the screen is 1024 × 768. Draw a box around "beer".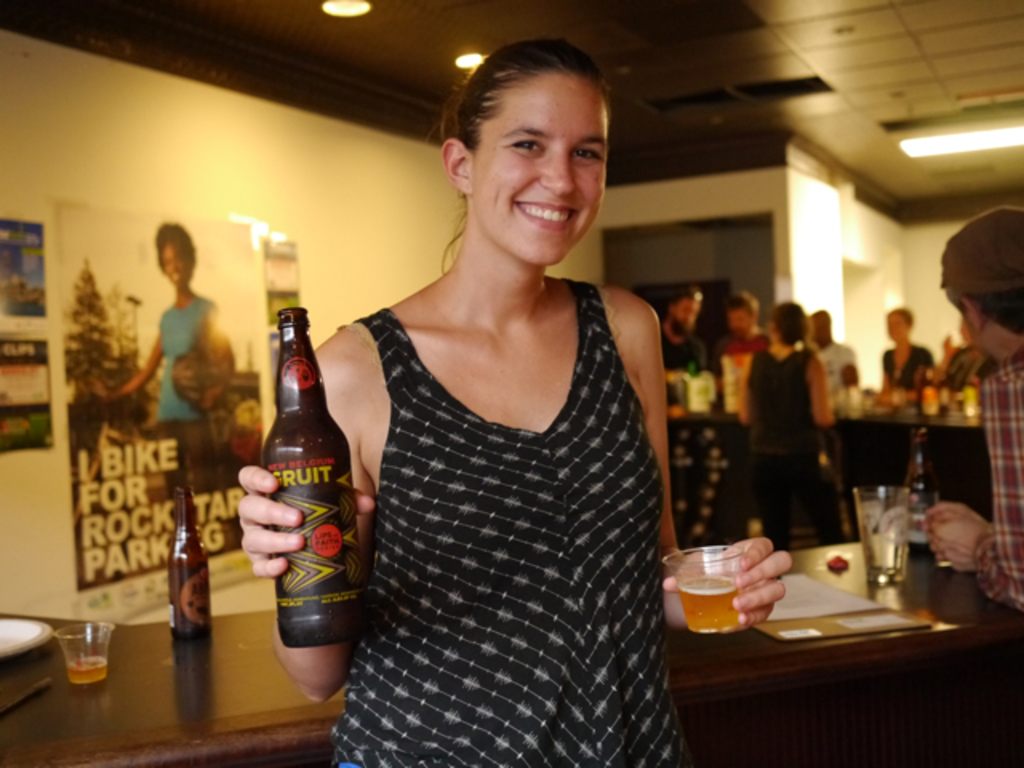
BBox(670, 574, 741, 637).
